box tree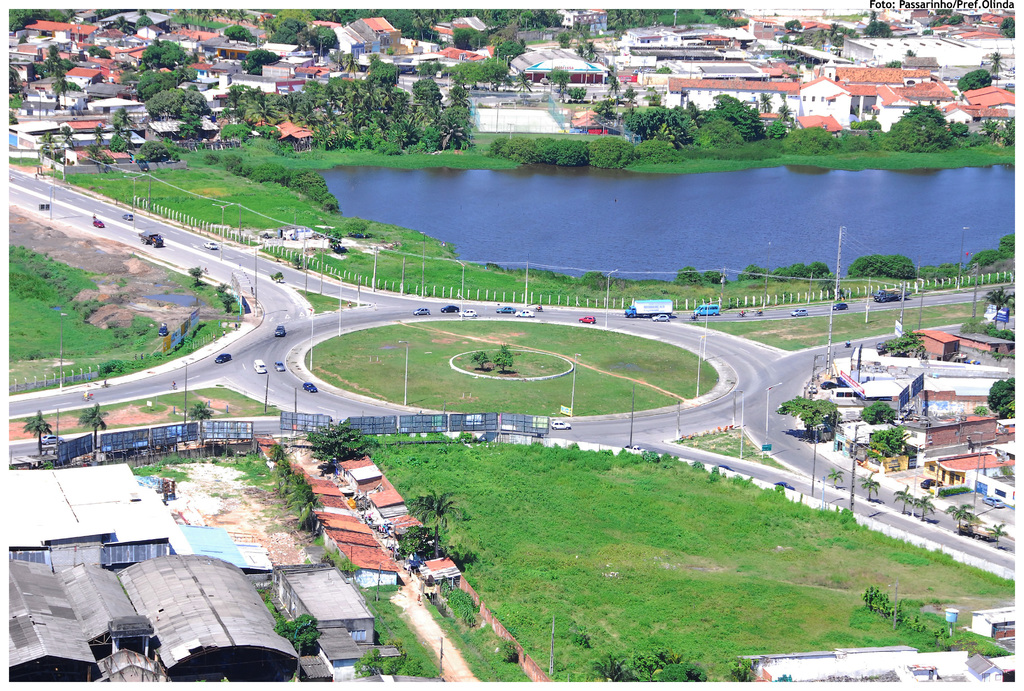
[x1=0, y1=0, x2=1023, y2=690]
